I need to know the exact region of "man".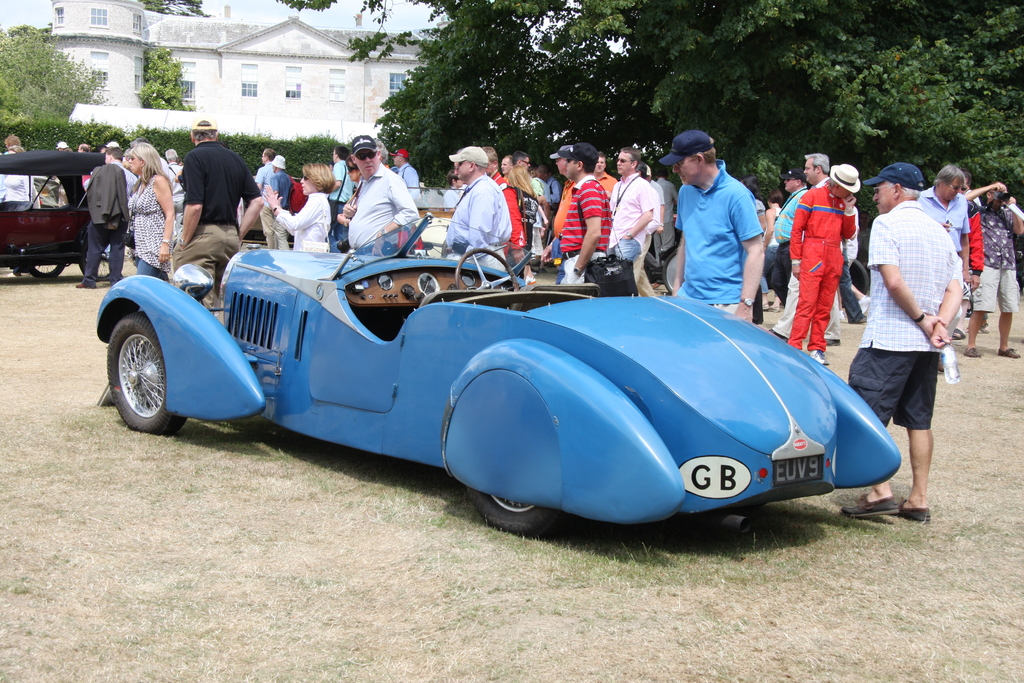
Region: bbox=[590, 149, 619, 196].
